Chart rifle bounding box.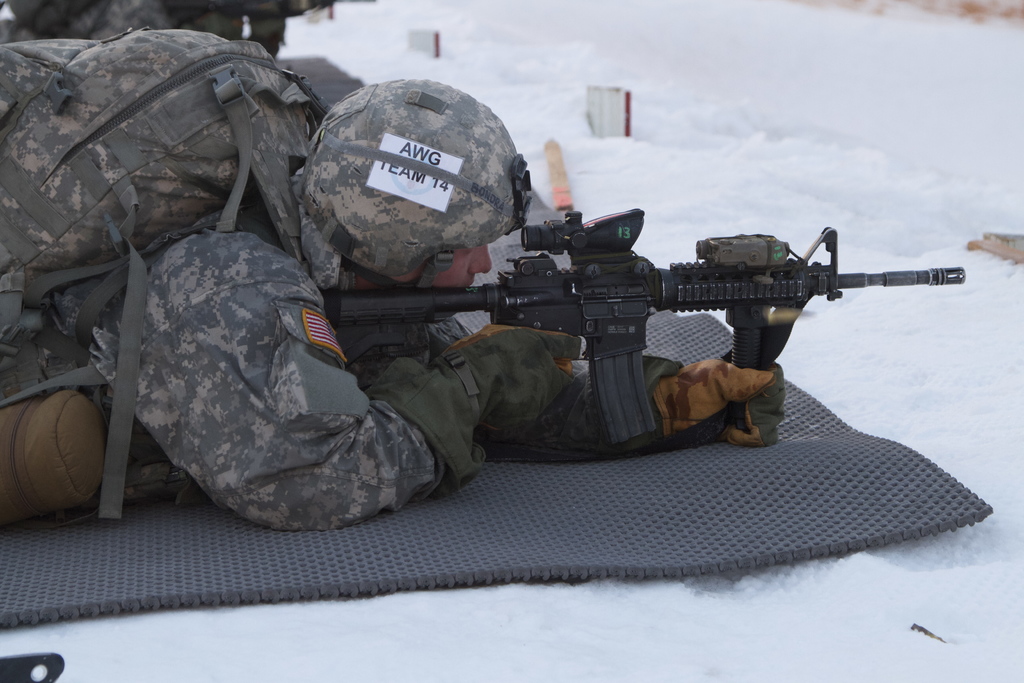
Charted: <region>308, 177, 986, 469</region>.
